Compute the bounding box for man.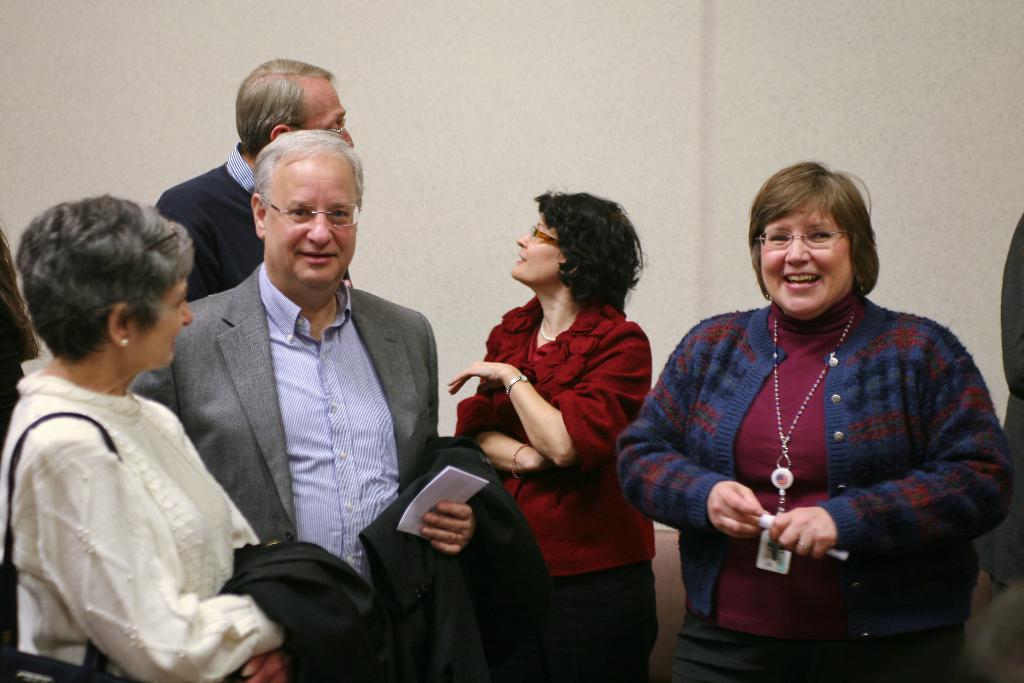
crop(147, 112, 444, 676).
